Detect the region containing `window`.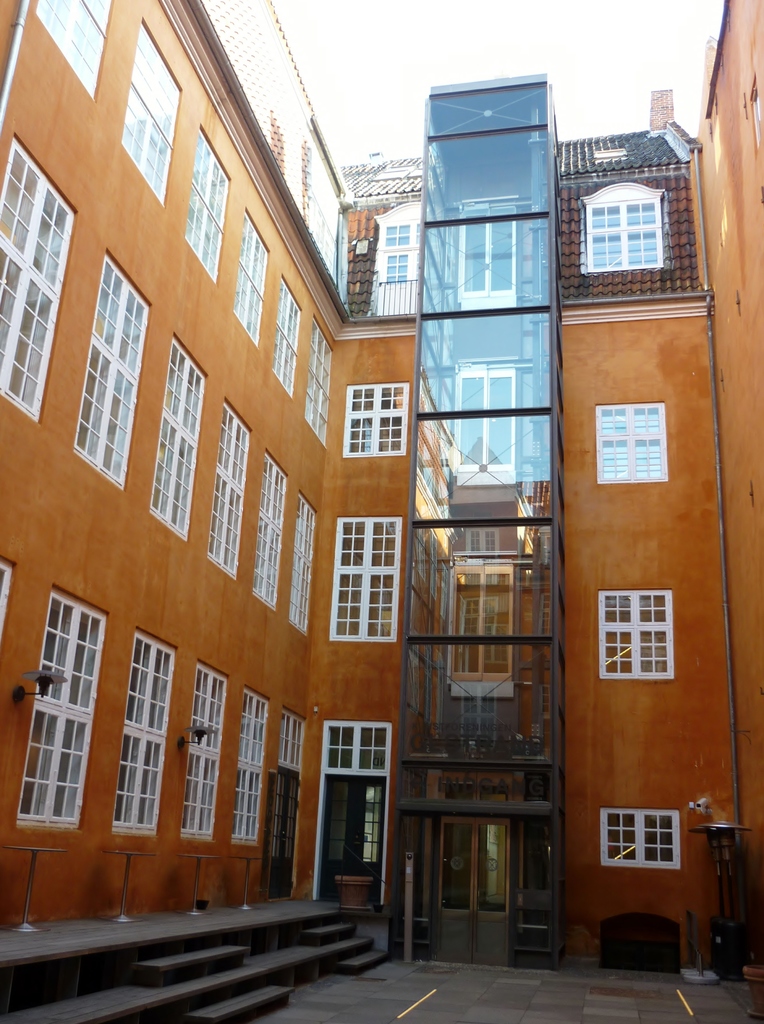
<box>173,127,234,288</box>.
